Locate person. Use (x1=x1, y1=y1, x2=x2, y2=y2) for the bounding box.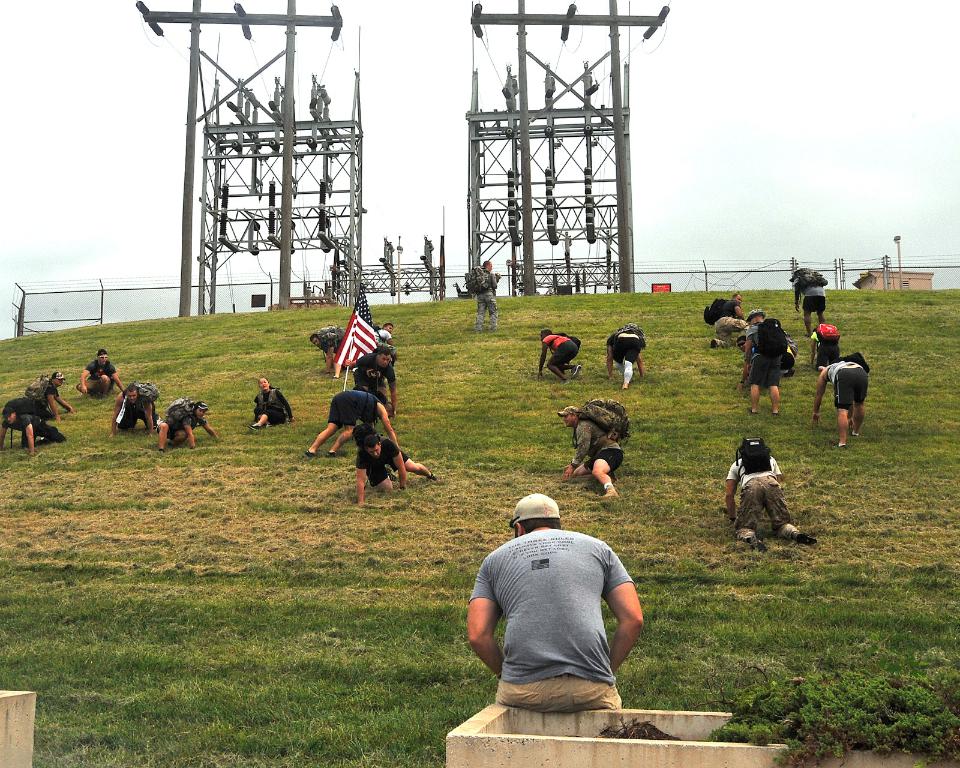
(x1=72, y1=347, x2=125, y2=401).
